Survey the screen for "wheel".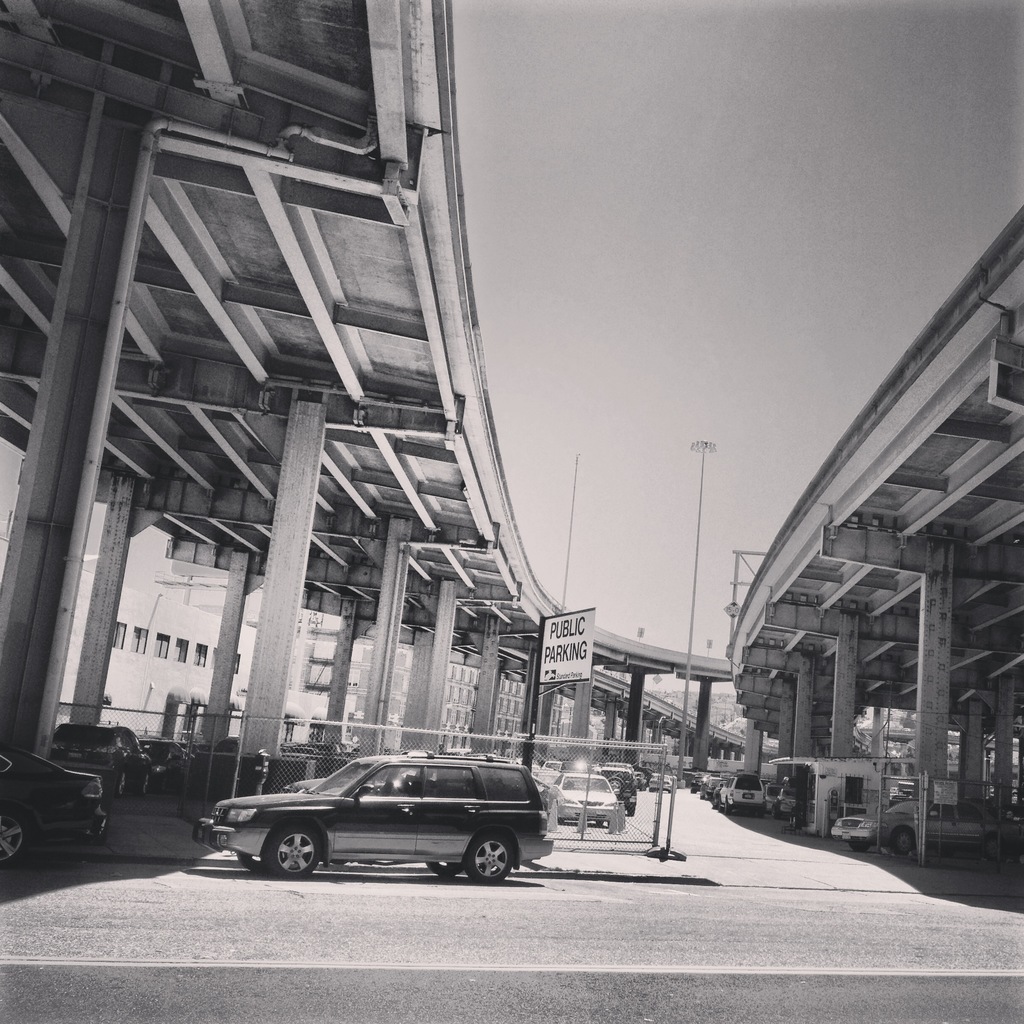
Survey found: 238 850 264 875.
